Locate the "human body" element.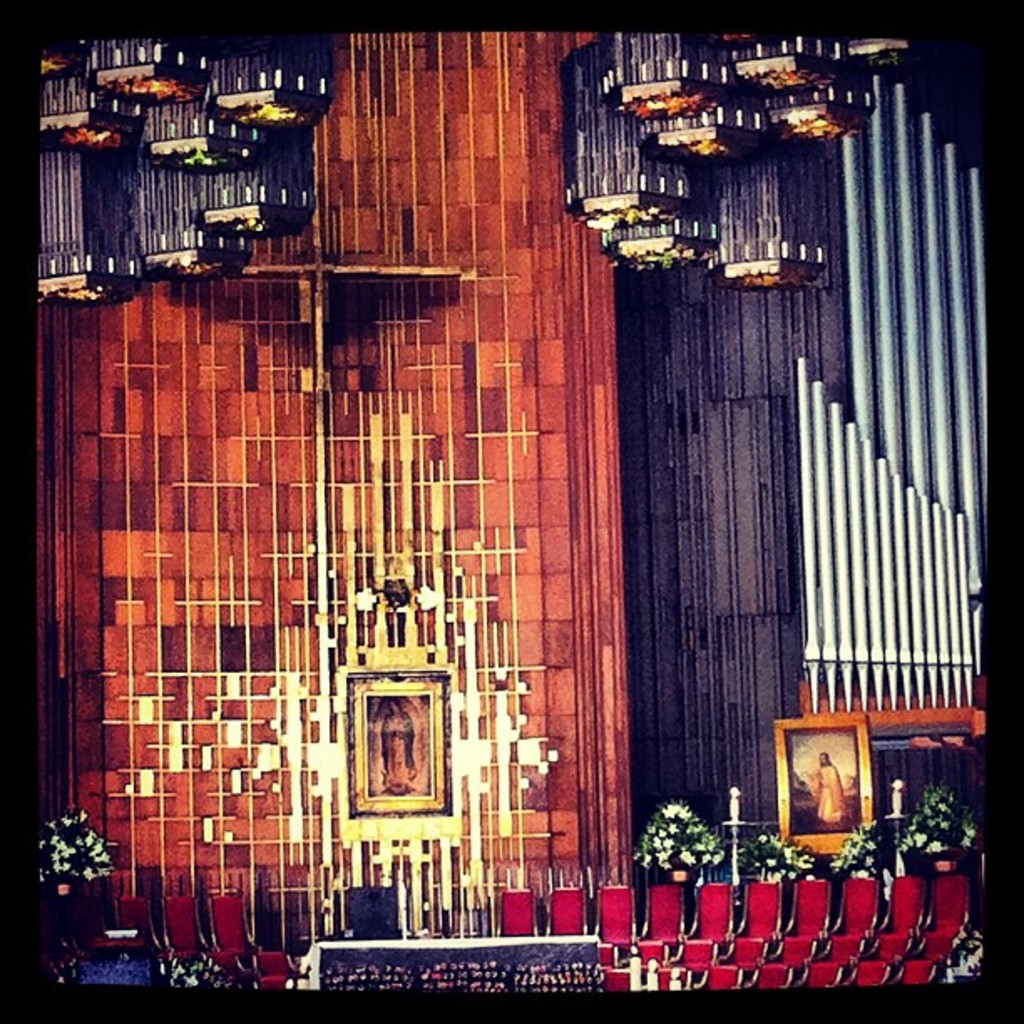
Element bbox: pyautogui.locateOnScreen(381, 708, 417, 791).
